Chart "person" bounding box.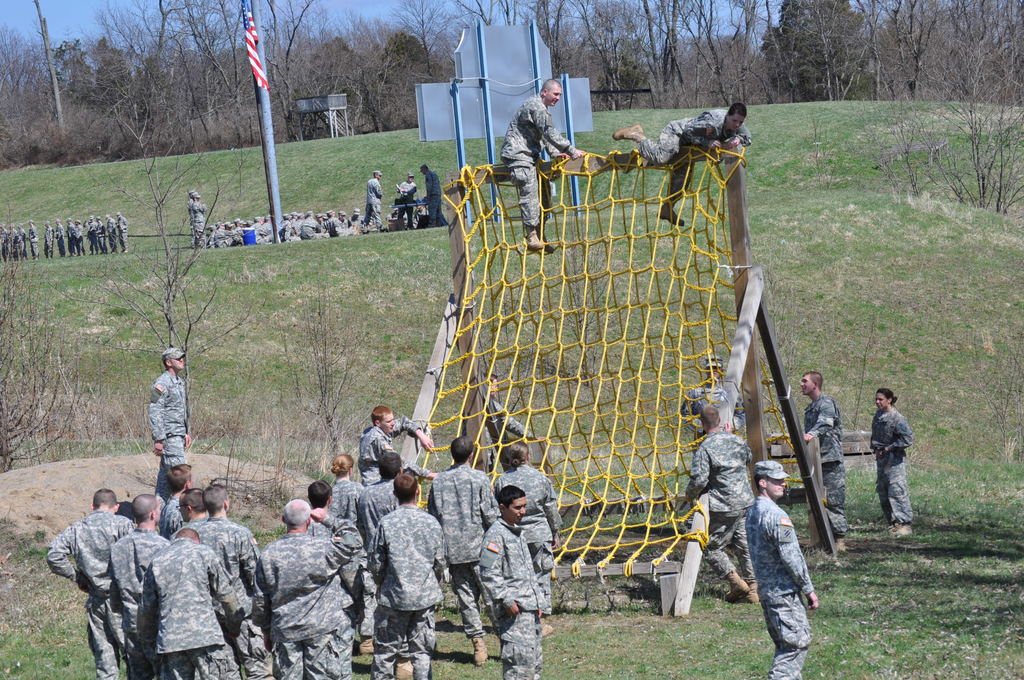
Charted: {"x1": 332, "y1": 455, "x2": 376, "y2": 636}.
